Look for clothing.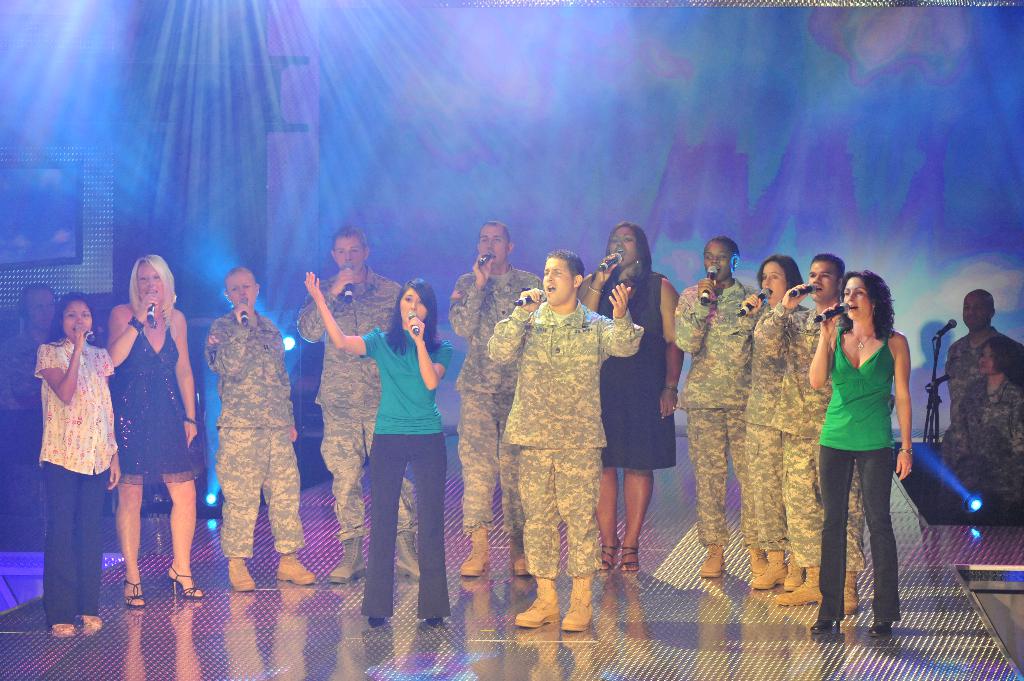
Found: 483/307/647/573.
